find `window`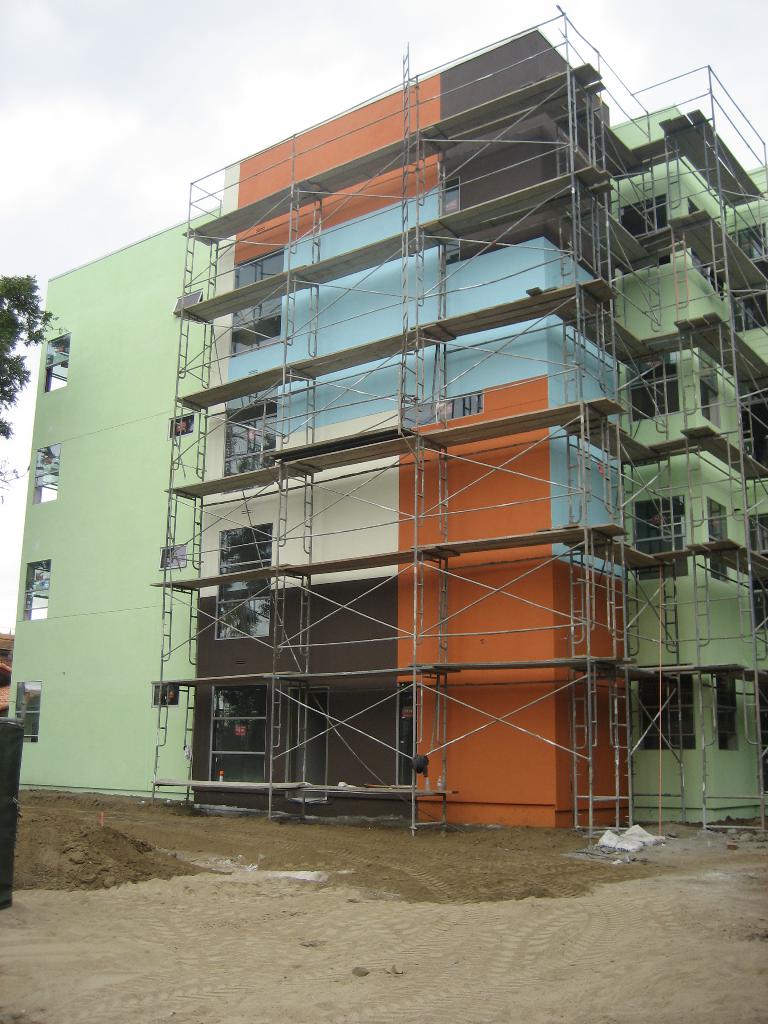
select_region(23, 559, 51, 622)
